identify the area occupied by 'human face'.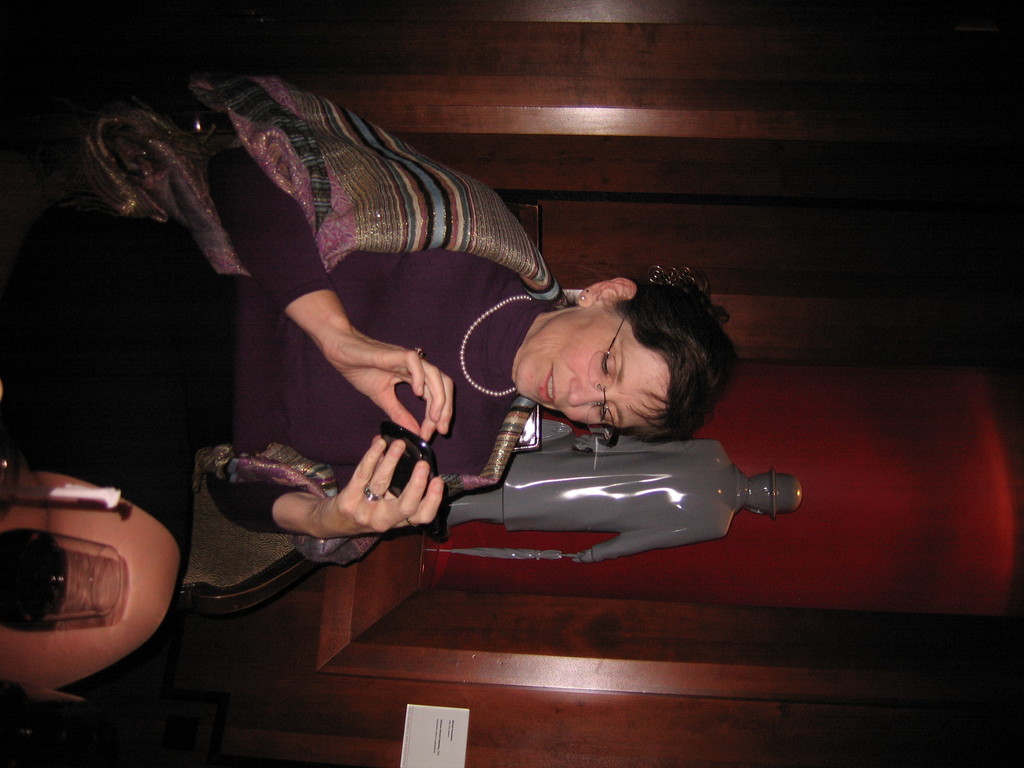
Area: bbox=[509, 302, 675, 426].
